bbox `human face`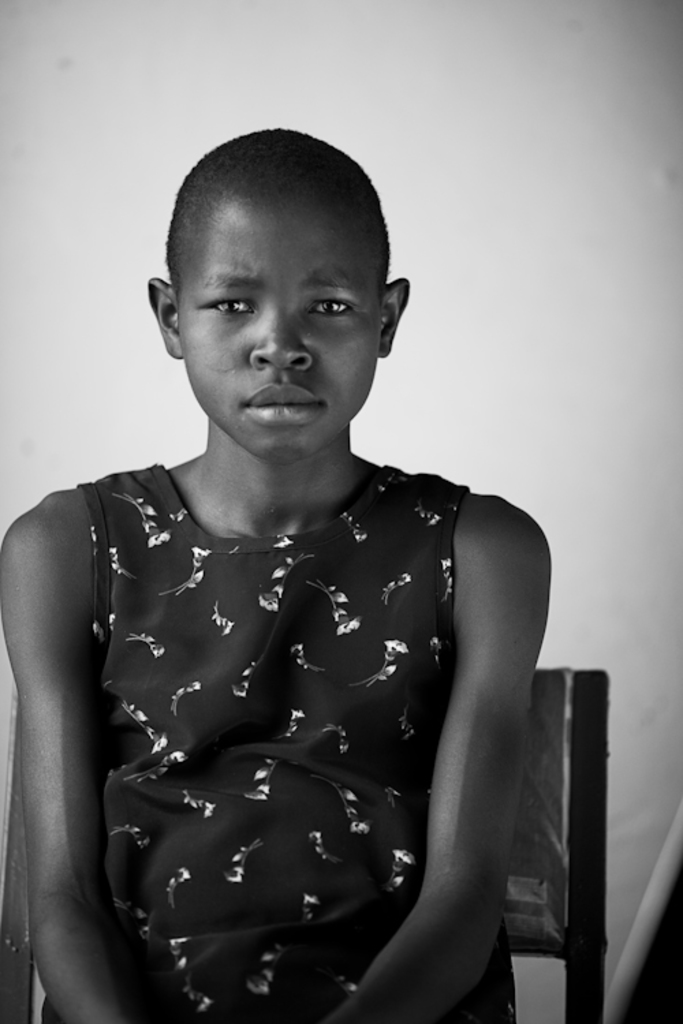
<box>186,228,373,455</box>
